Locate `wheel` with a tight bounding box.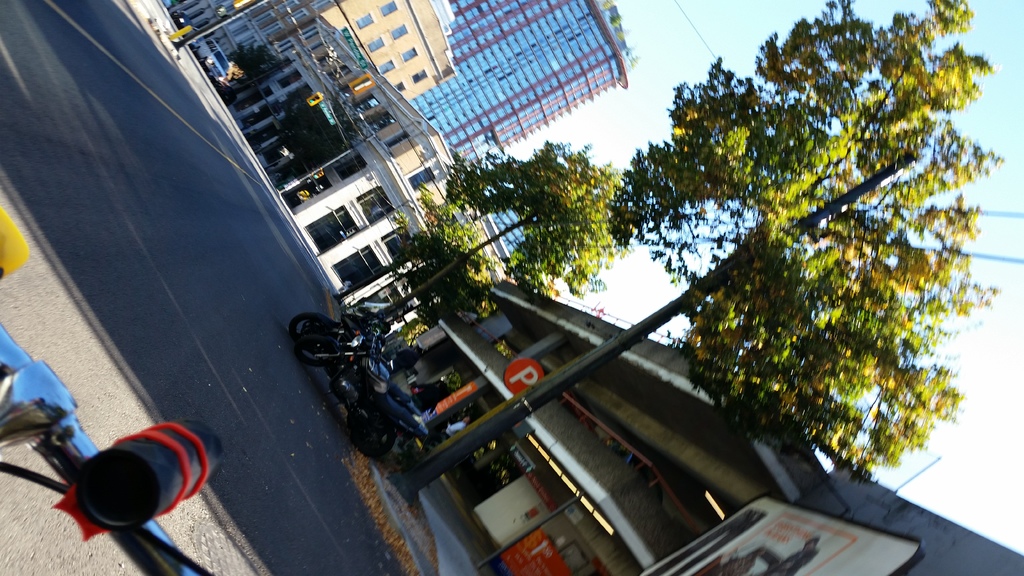
bbox=[287, 308, 344, 349].
